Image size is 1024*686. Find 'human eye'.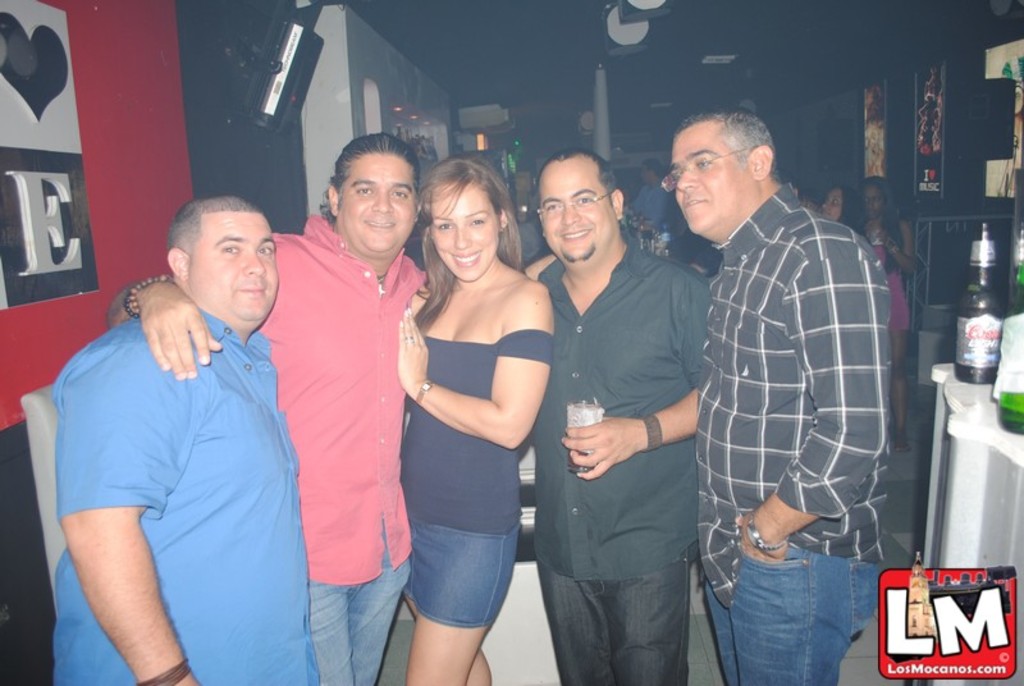
389 187 410 202.
